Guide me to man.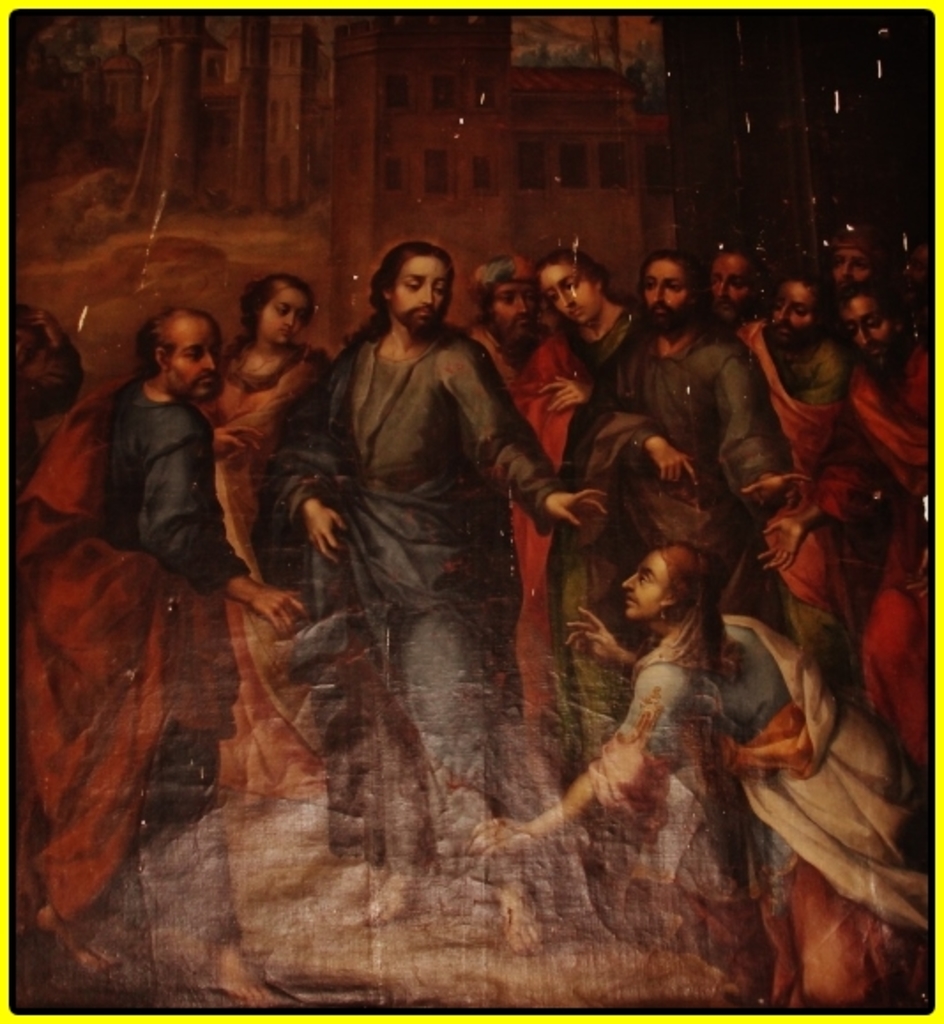
Guidance: crop(461, 255, 592, 711).
